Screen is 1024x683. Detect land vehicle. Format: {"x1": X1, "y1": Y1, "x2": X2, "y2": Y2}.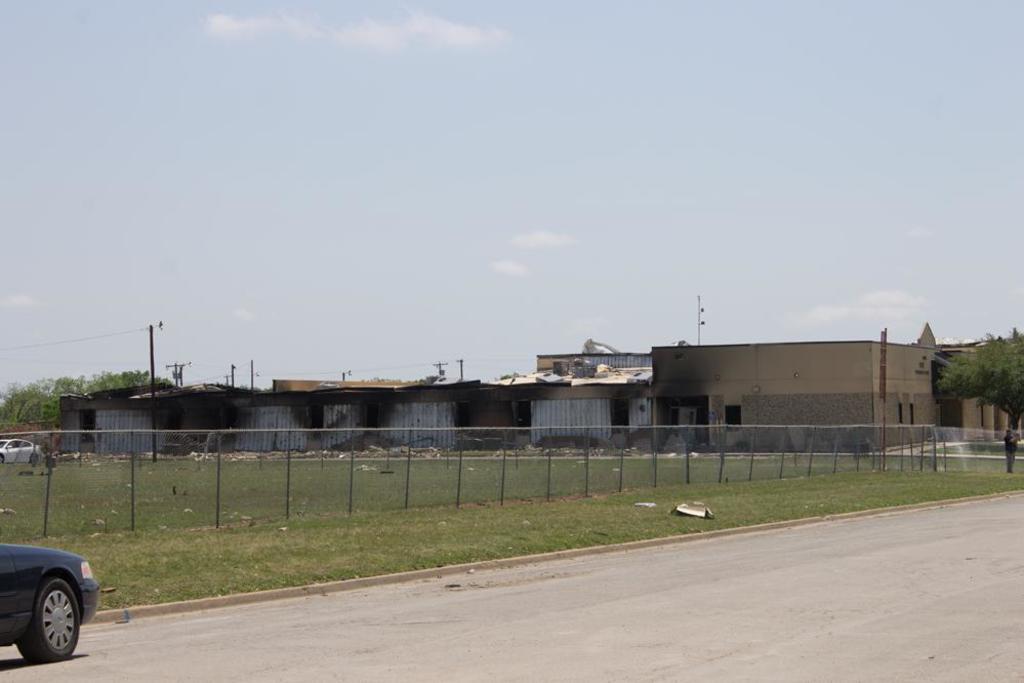
{"x1": 0, "y1": 438, "x2": 50, "y2": 470}.
